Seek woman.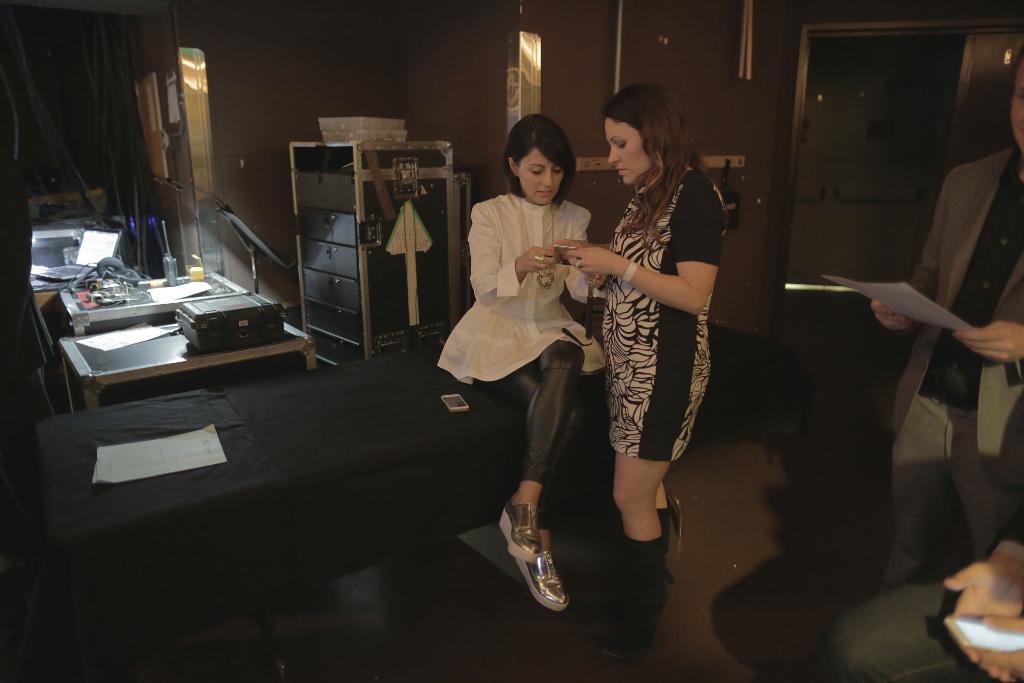
bbox=[573, 91, 742, 572].
